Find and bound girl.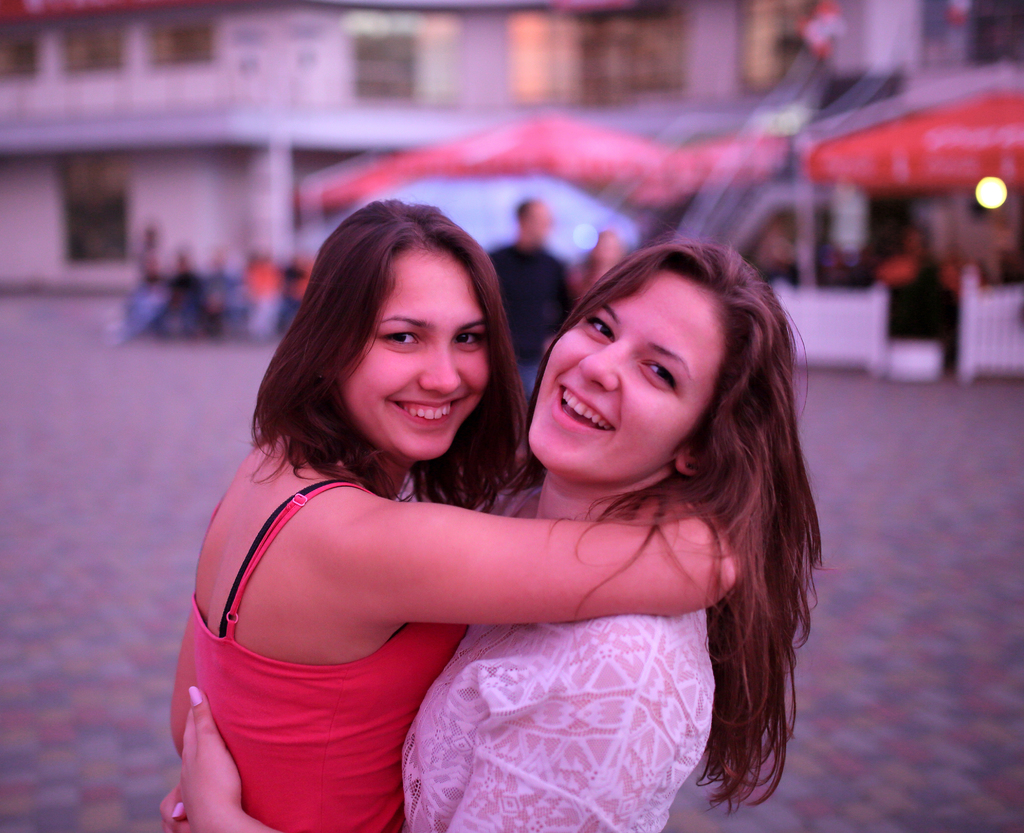
Bound: {"x1": 163, "y1": 188, "x2": 743, "y2": 827}.
